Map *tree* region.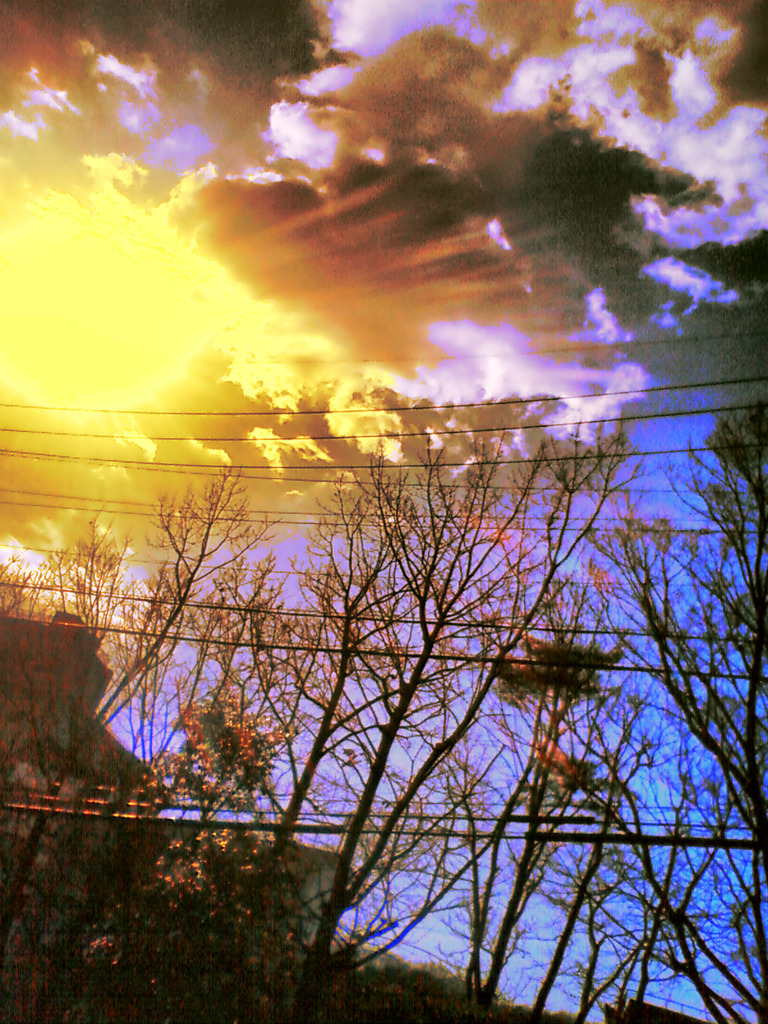
Mapped to bbox=[538, 666, 741, 1021].
